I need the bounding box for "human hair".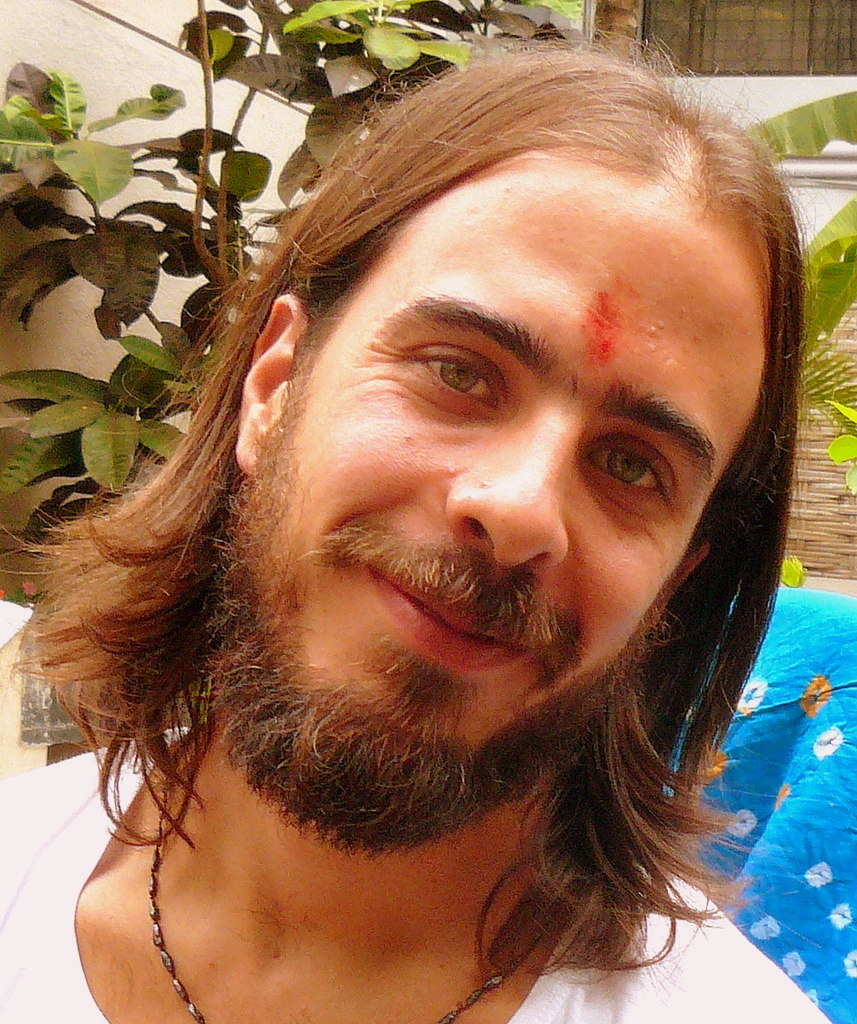
Here it is: {"left": 41, "top": 44, "right": 826, "bottom": 954}.
